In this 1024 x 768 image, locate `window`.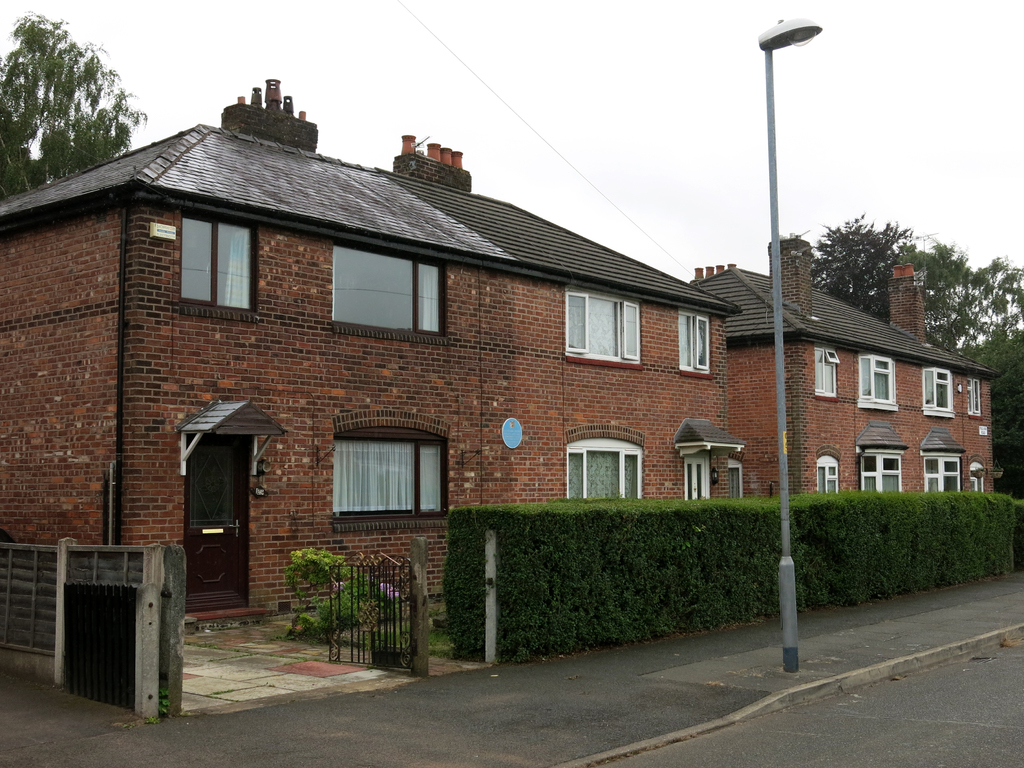
Bounding box: x1=566 y1=423 x2=646 y2=501.
